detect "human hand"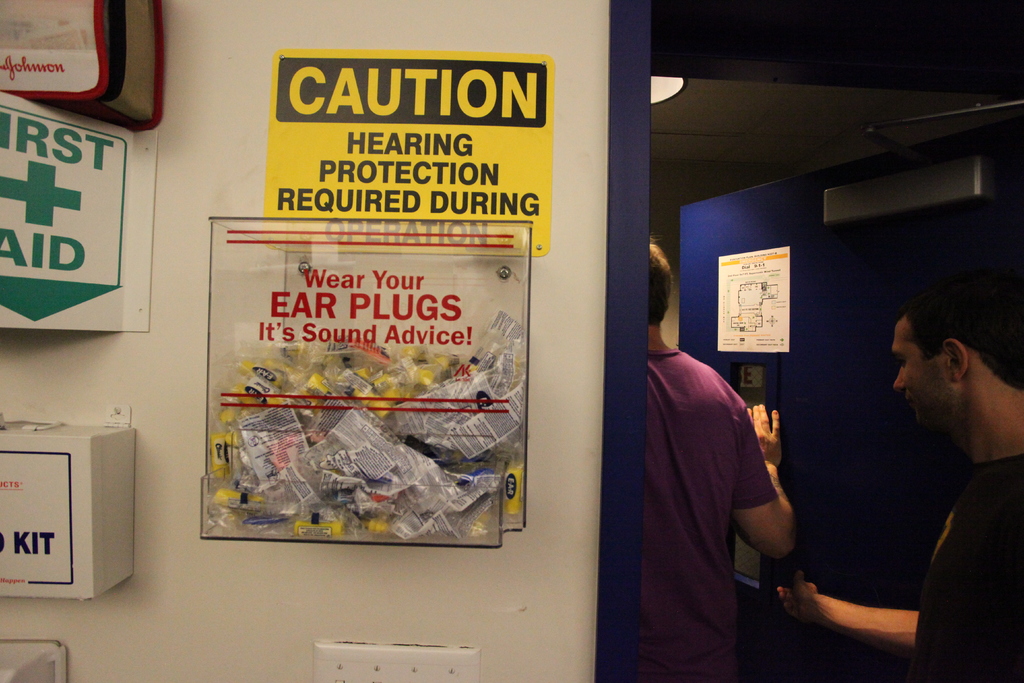
bbox(745, 400, 783, 468)
